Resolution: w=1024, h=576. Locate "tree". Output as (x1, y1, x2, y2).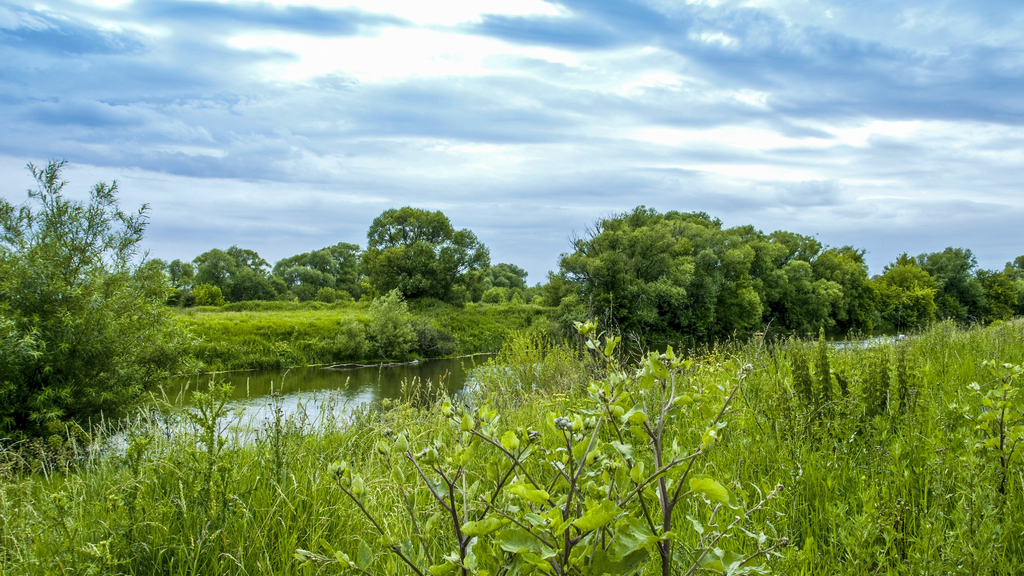
(266, 234, 360, 300).
